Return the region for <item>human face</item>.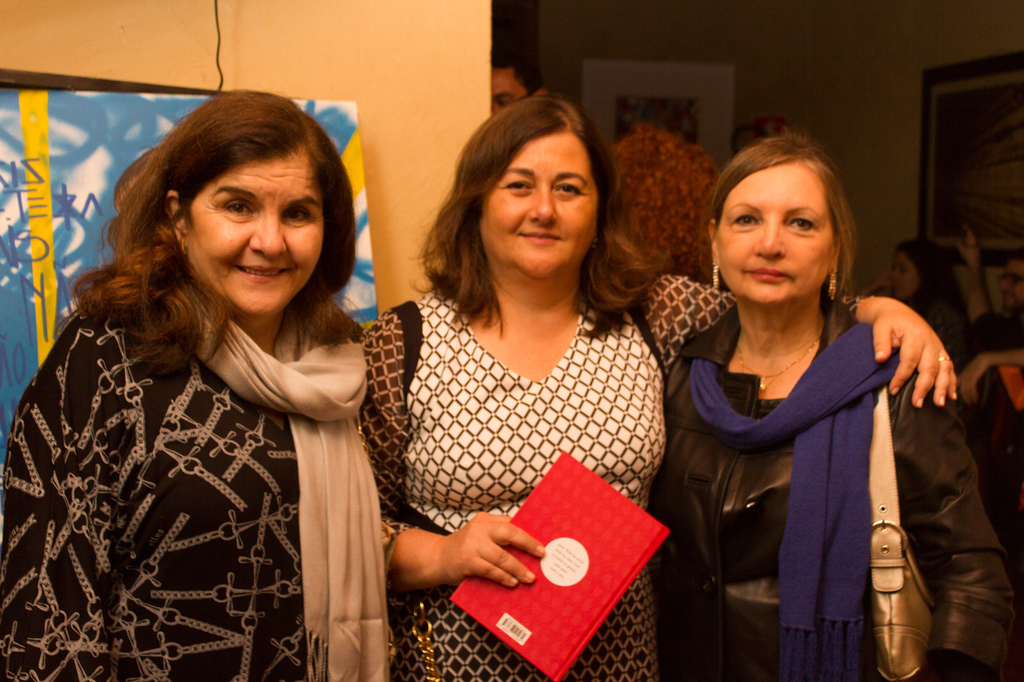
[491, 69, 522, 107].
